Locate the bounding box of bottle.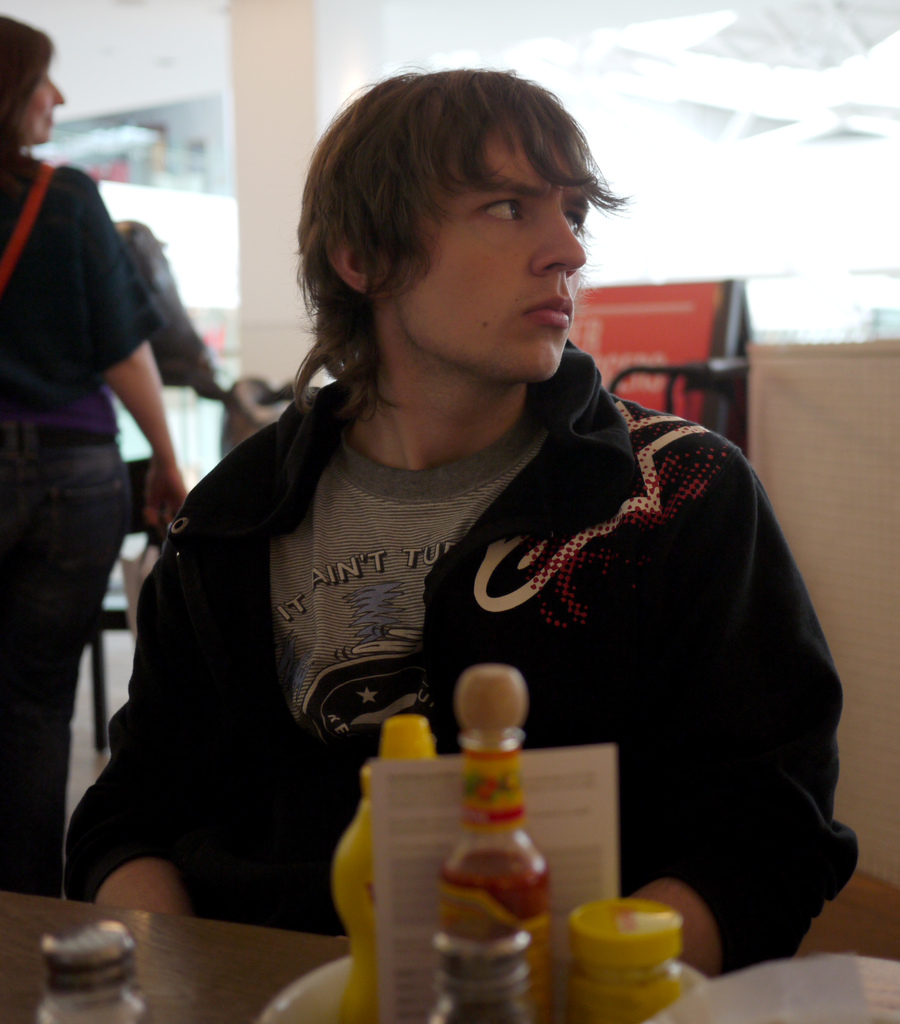
Bounding box: <box>426,893,547,1023</box>.
